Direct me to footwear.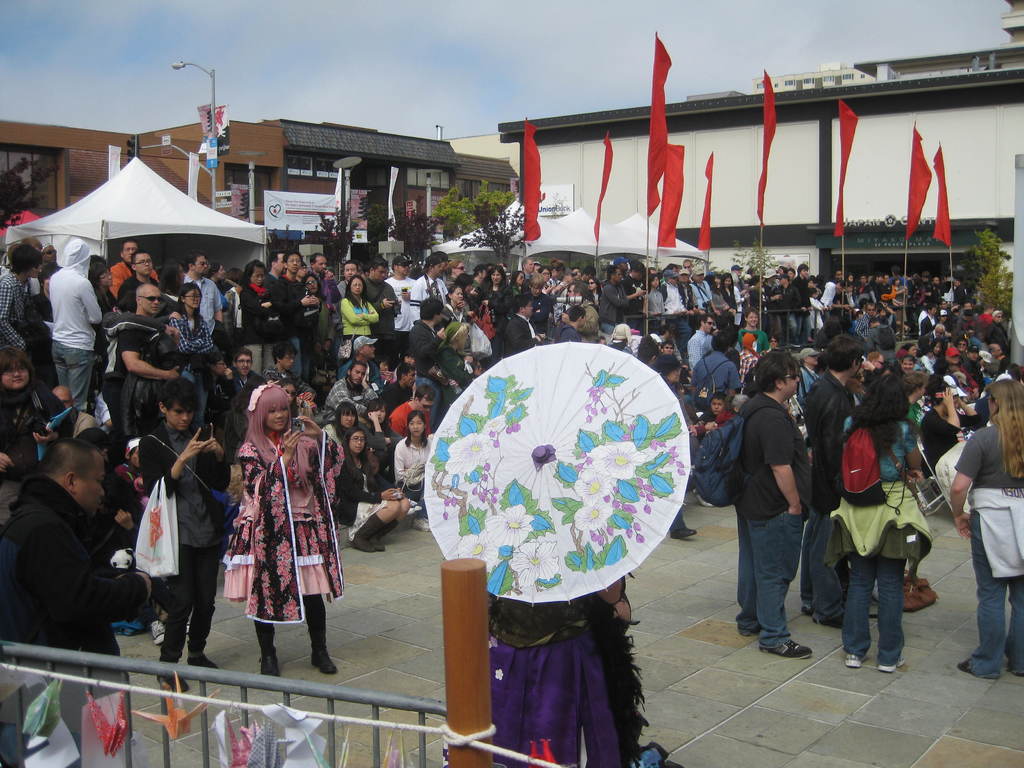
Direction: BBox(308, 641, 336, 675).
